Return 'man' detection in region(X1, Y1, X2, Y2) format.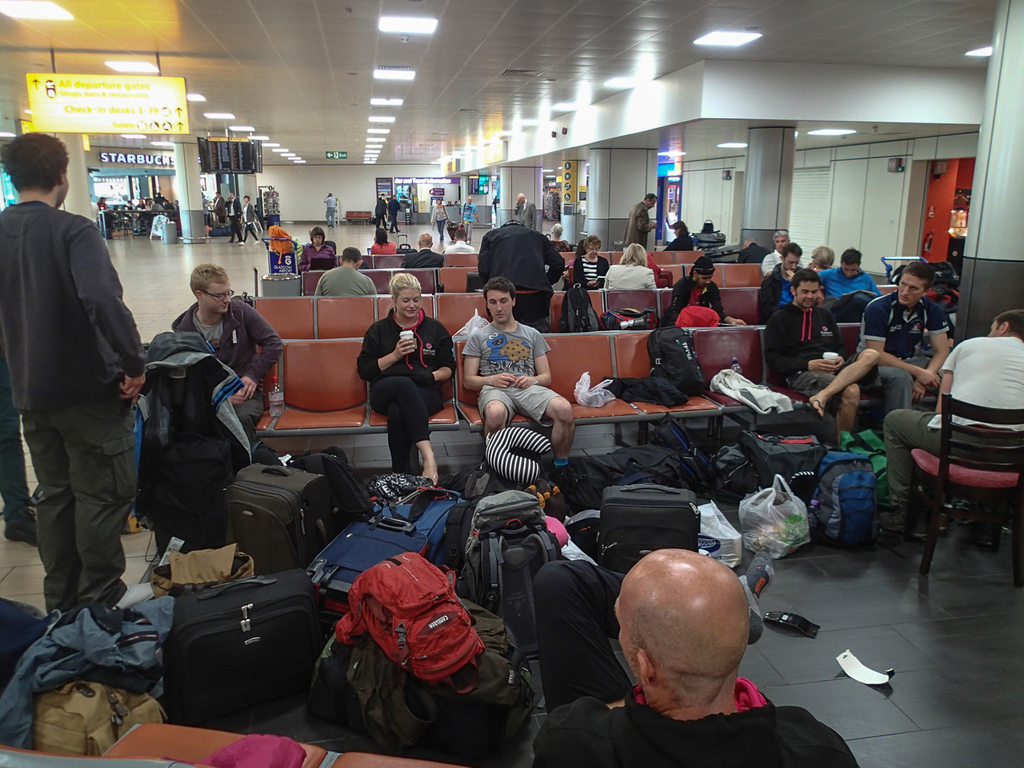
region(321, 193, 334, 229).
